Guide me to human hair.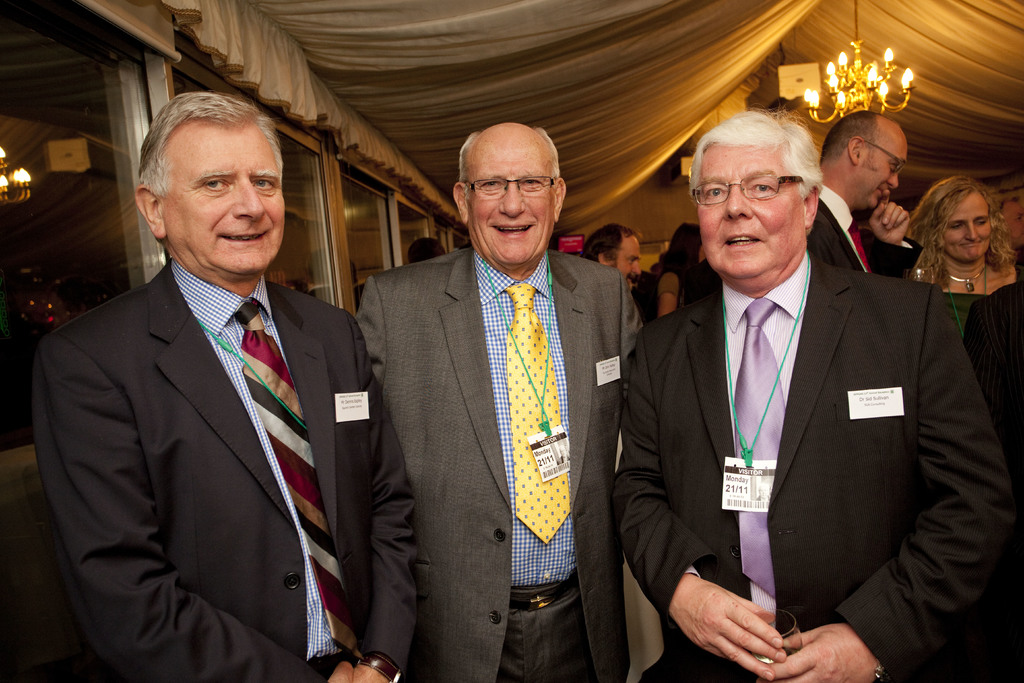
Guidance: [x1=659, y1=222, x2=703, y2=287].
